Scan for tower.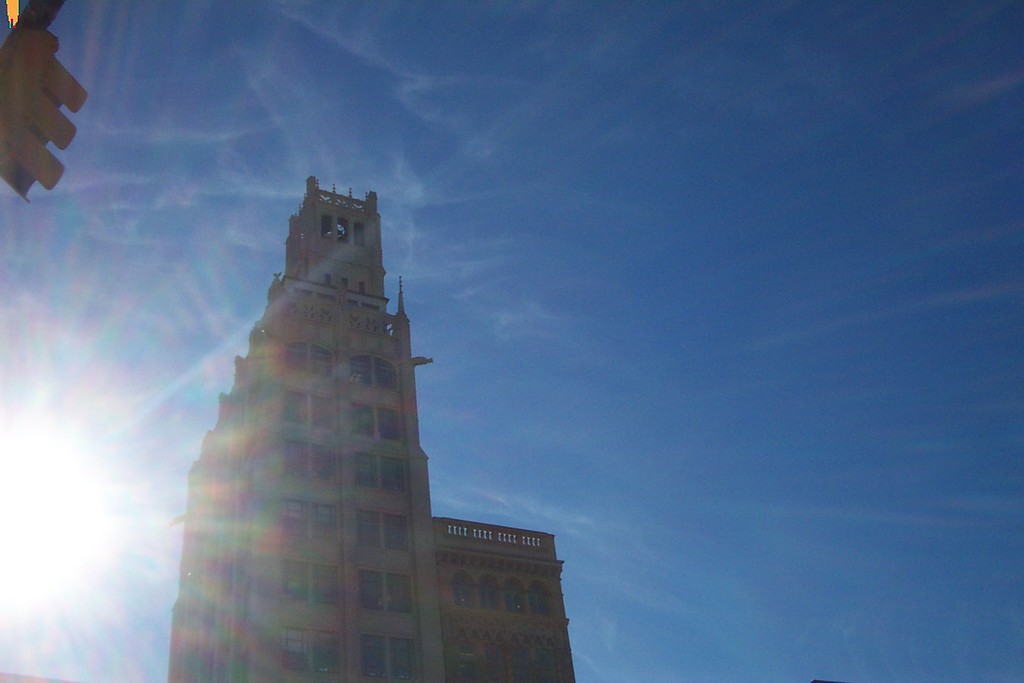
Scan result: <region>170, 177, 432, 680</region>.
